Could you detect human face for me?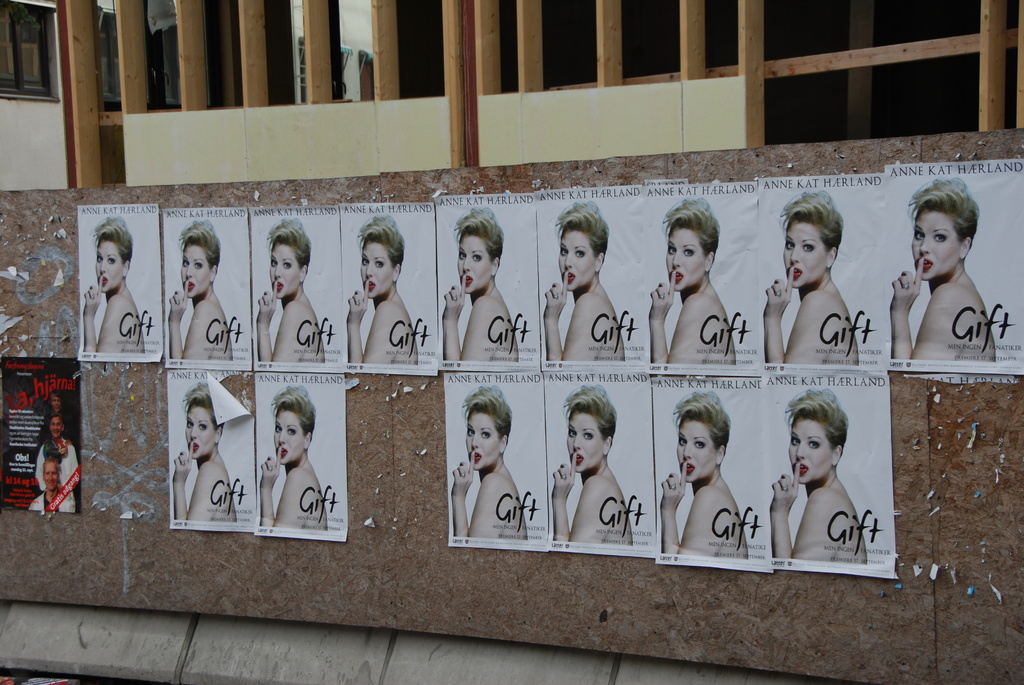
Detection result: [51, 398, 60, 411].
